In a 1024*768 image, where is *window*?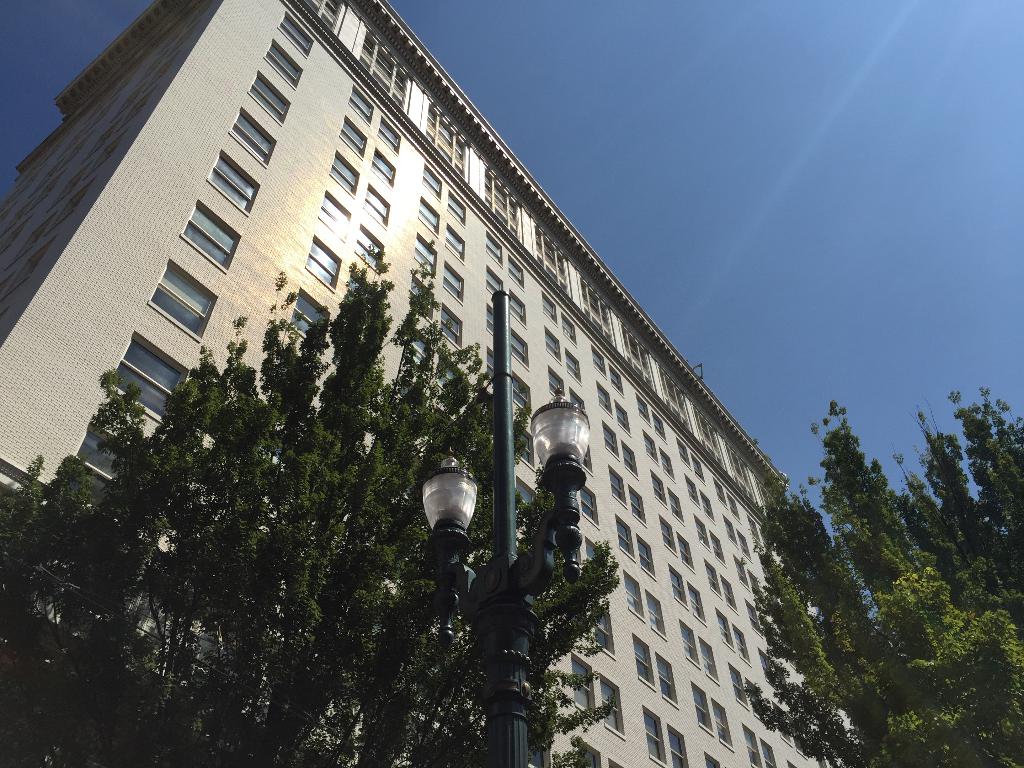
(733, 663, 741, 703).
